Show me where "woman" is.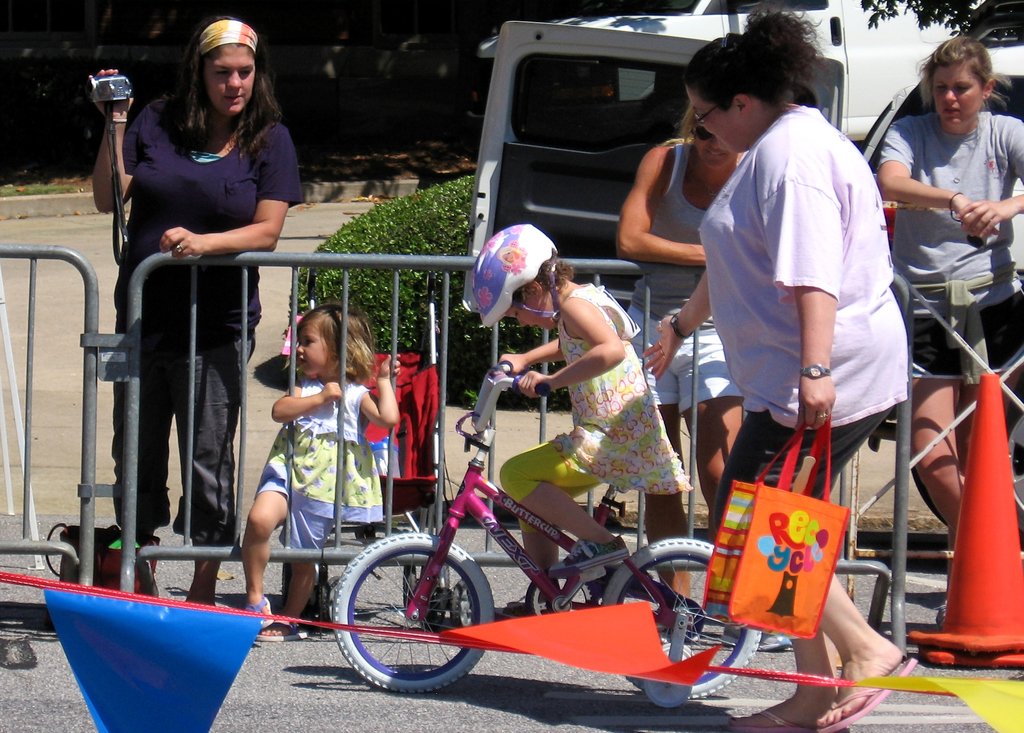
"woman" is at box(872, 31, 1023, 536).
